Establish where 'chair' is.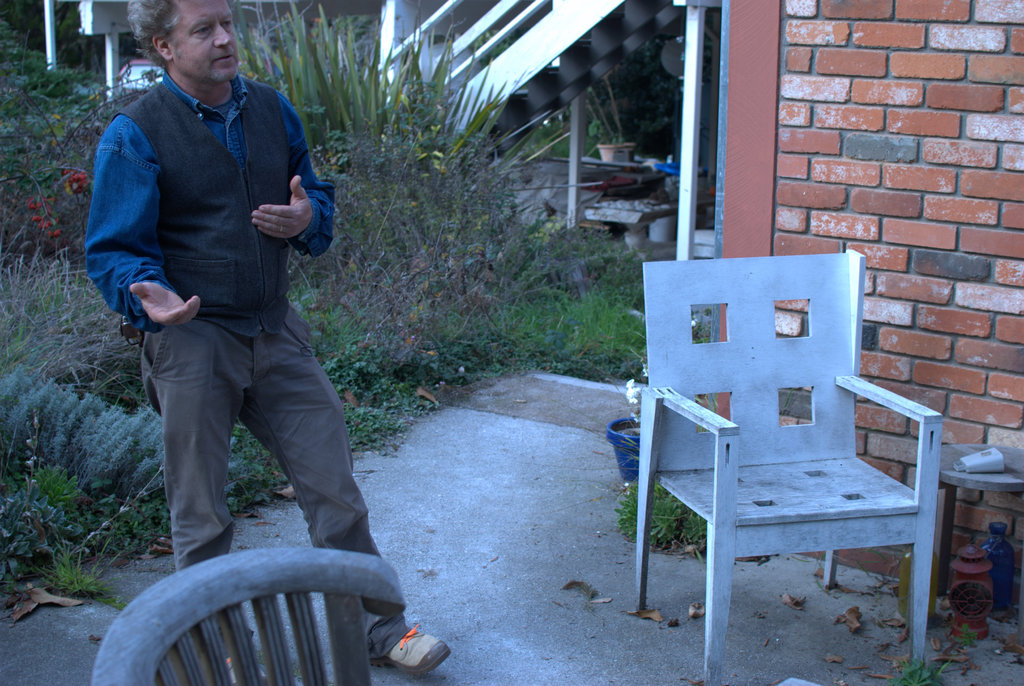
Established at (89, 545, 405, 685).
